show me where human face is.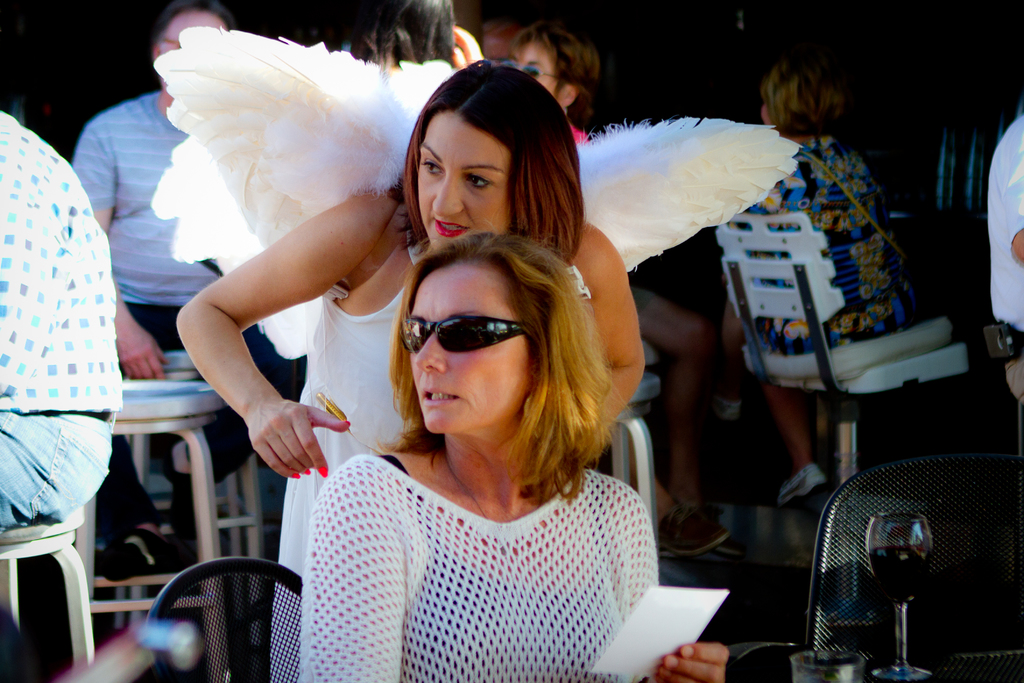
human face is at Rect(516, 41, 559, 105).
